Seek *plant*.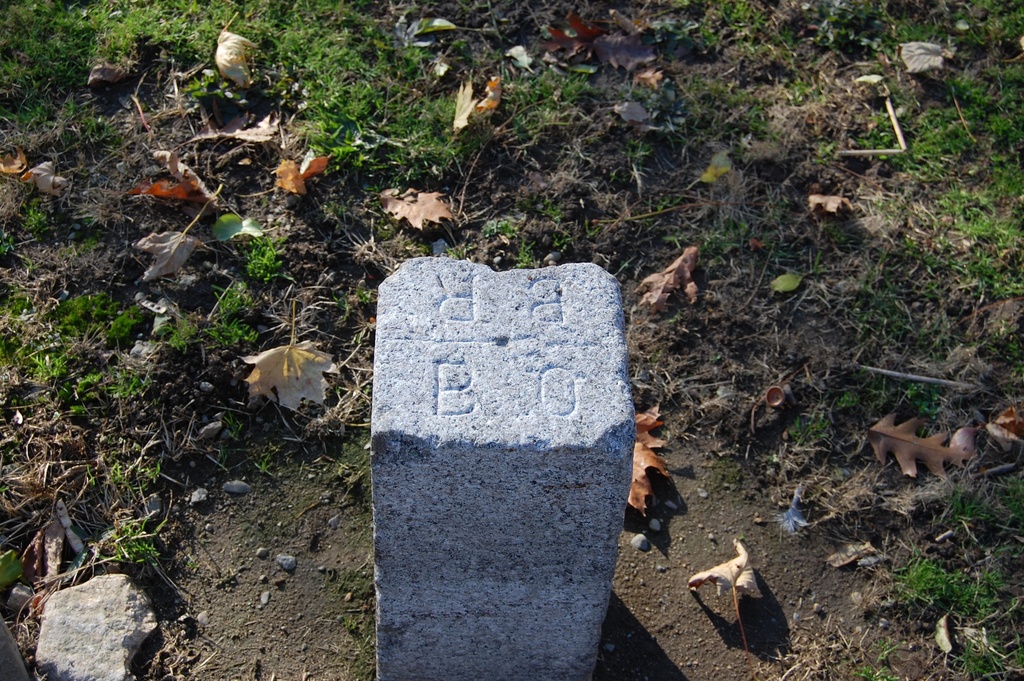
<region>67, 402, 86, 417</region>.
